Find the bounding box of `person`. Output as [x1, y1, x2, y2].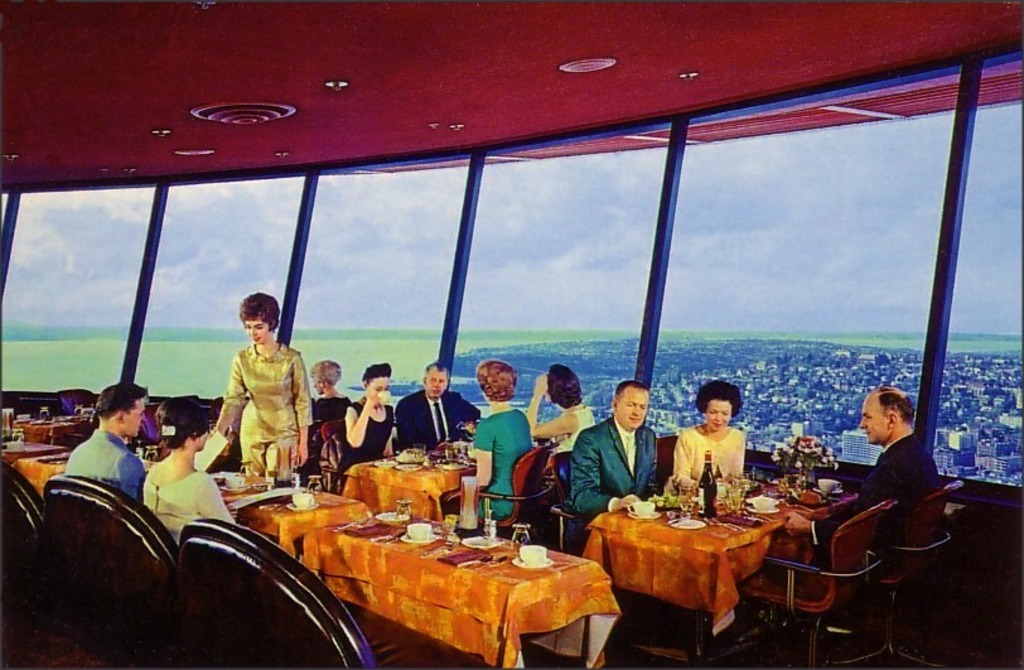
[666, 375, 763, 501].
